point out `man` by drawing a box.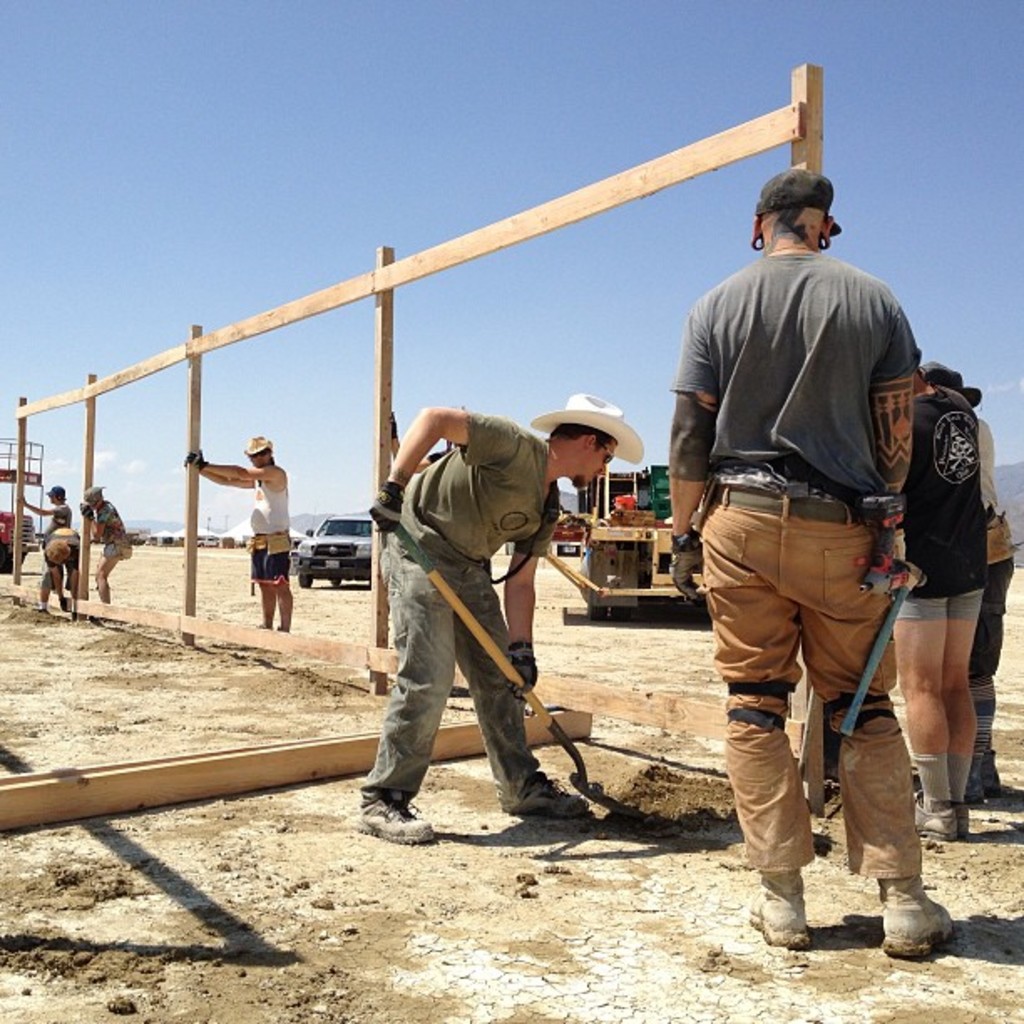
[left=35, top=525, right=87, bottom=621].
